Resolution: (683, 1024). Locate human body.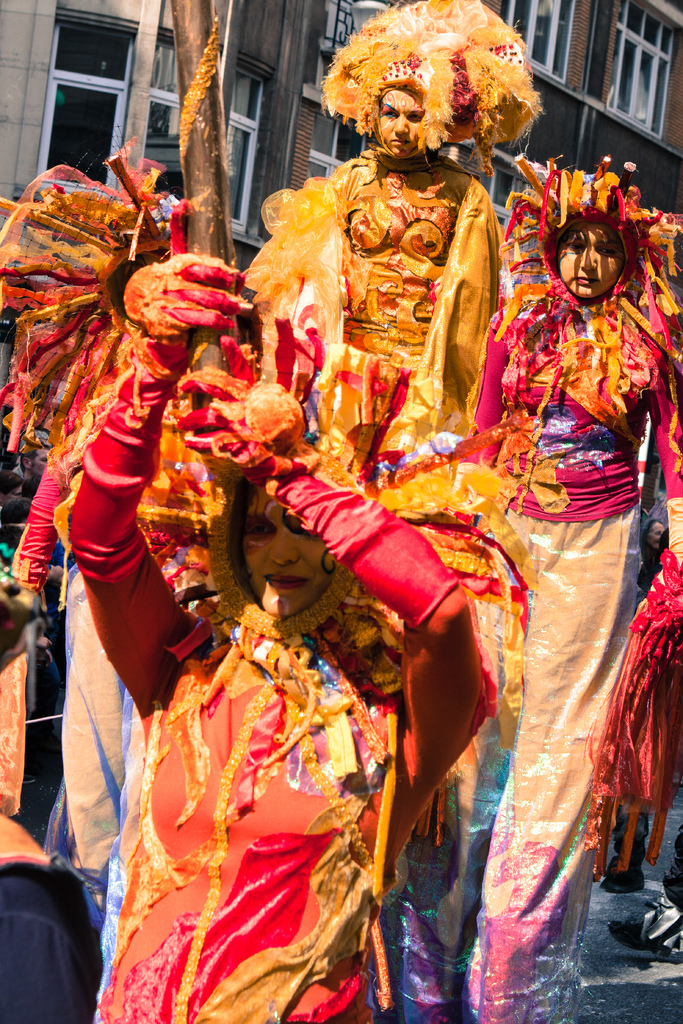
387 148 682 1023.
